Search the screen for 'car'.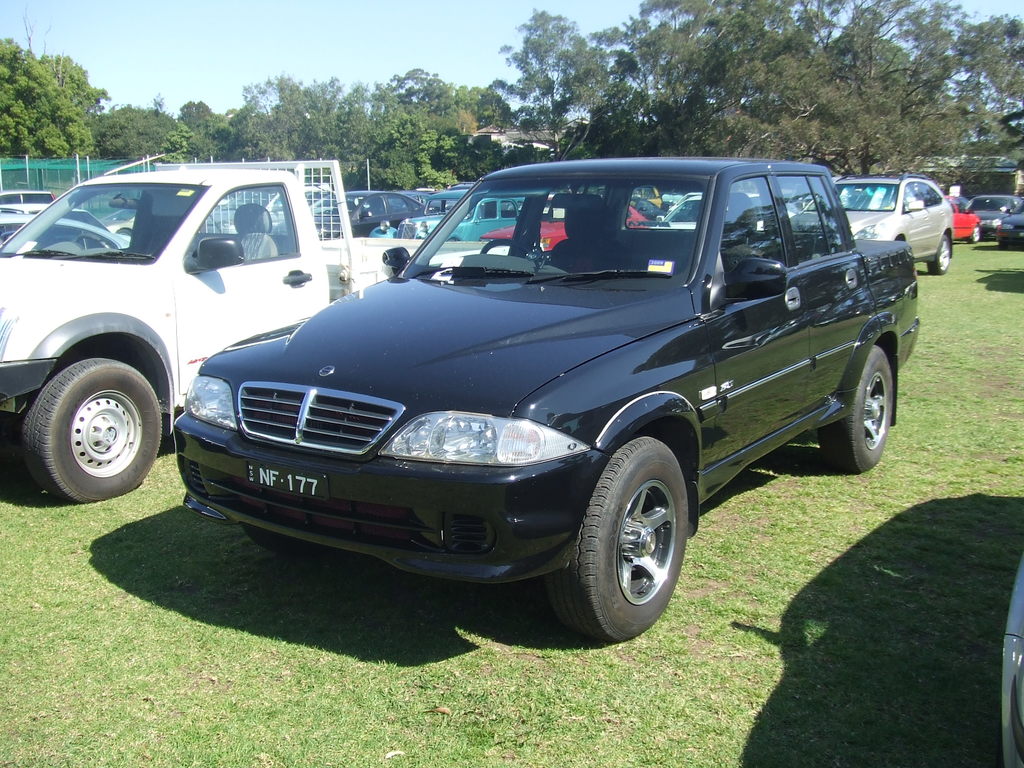
Found at pyautogui.locateOnScreen(0, 216, 127, 250).
